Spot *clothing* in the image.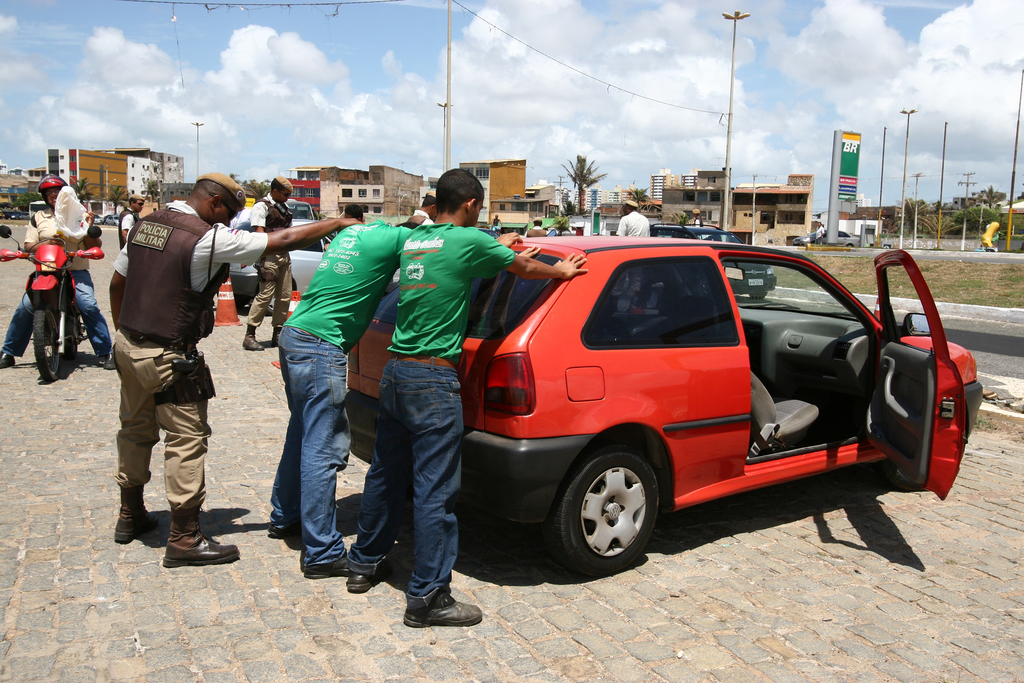
*clothing* found at (527,227,551,240).
